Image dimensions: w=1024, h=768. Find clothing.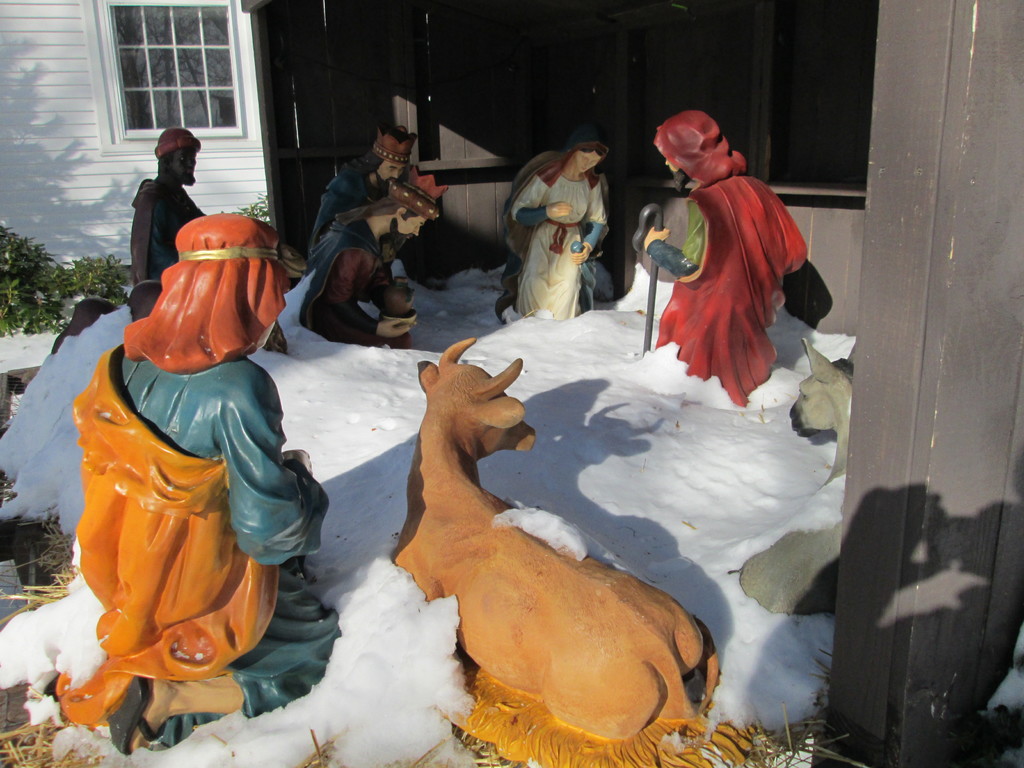
left=127, top=177, right=205, bottom=284.
